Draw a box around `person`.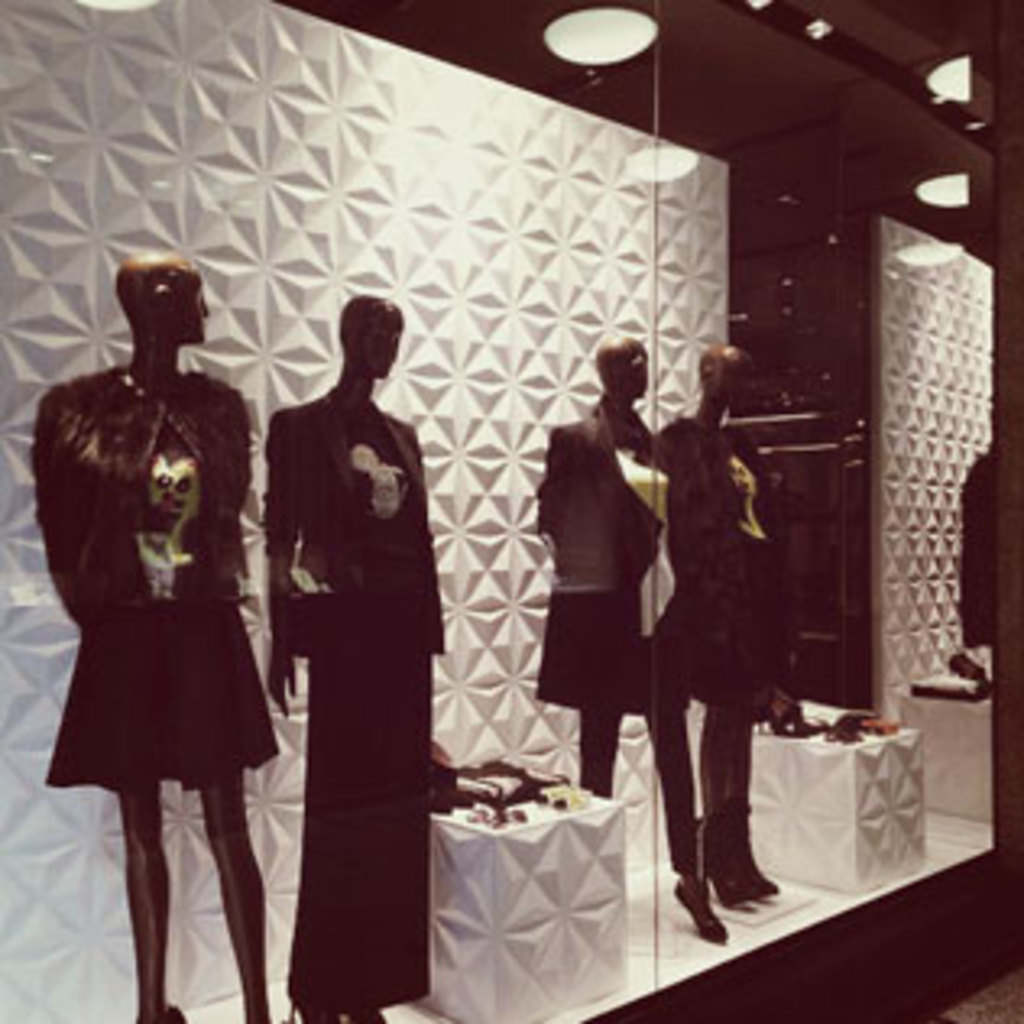
bbox=[259, 295, 444, 1021].
